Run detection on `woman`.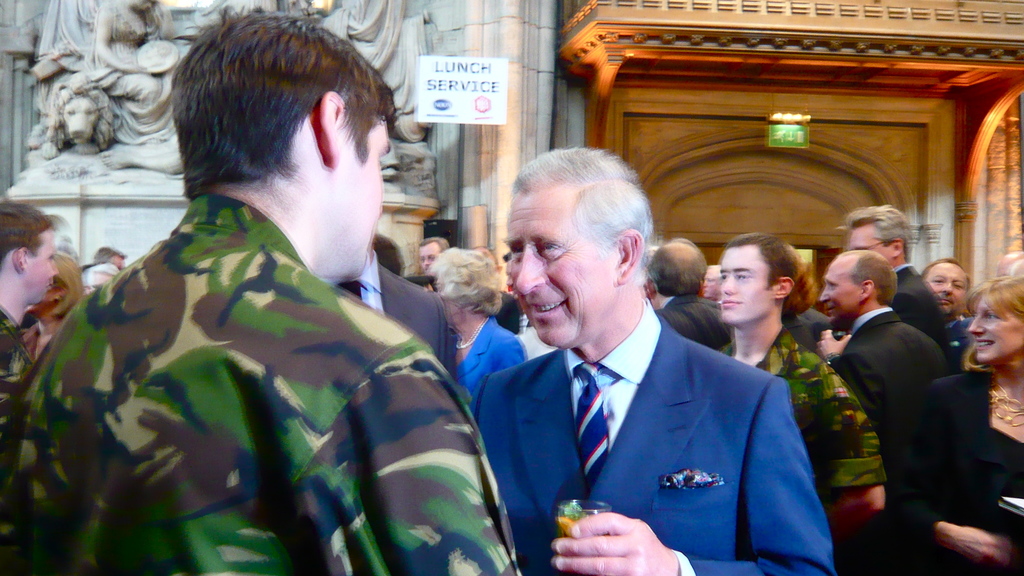
Result: {"x1": 429, "y1": 243, "x2": 527, "y2": 415}.
